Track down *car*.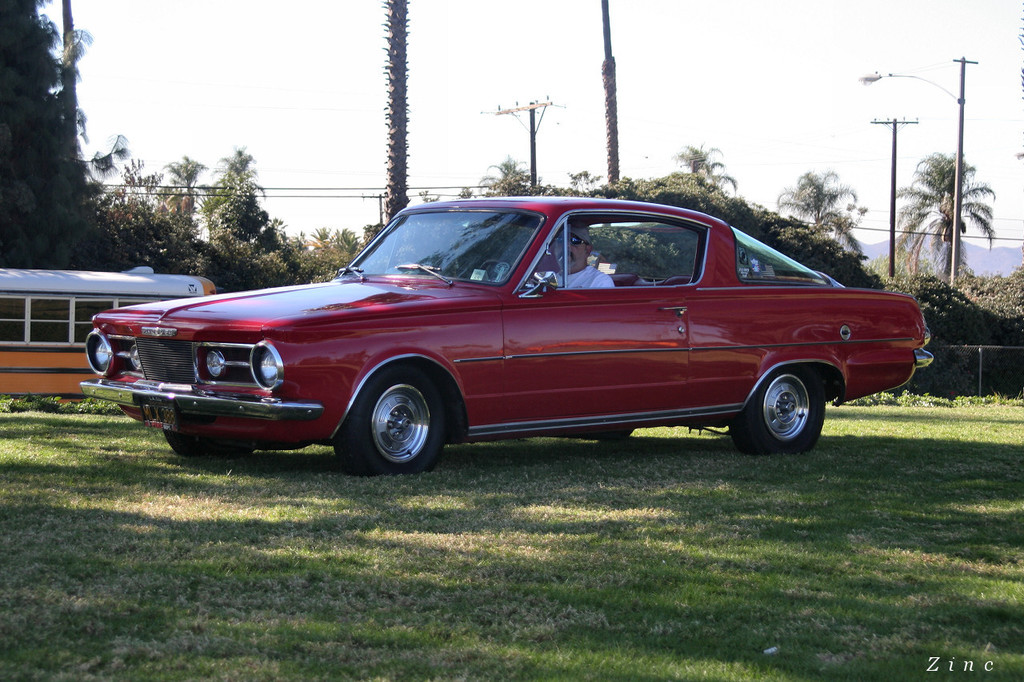
Tracked to left=74, top=194, right=939, bottom=482.
